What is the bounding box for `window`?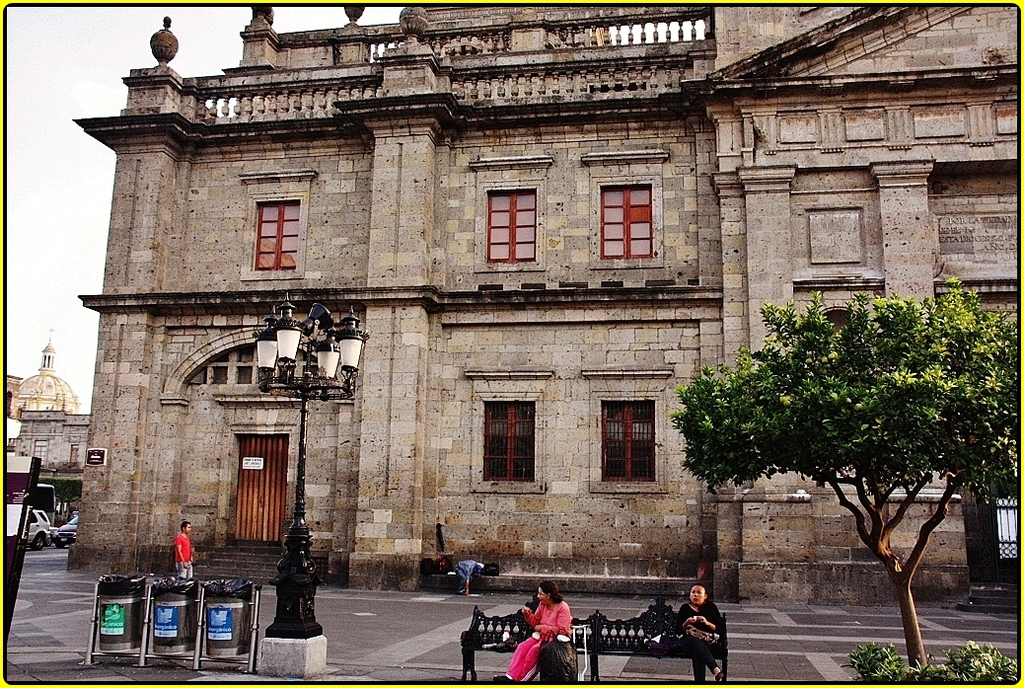
bbox=(586, 150, 666, 271).
